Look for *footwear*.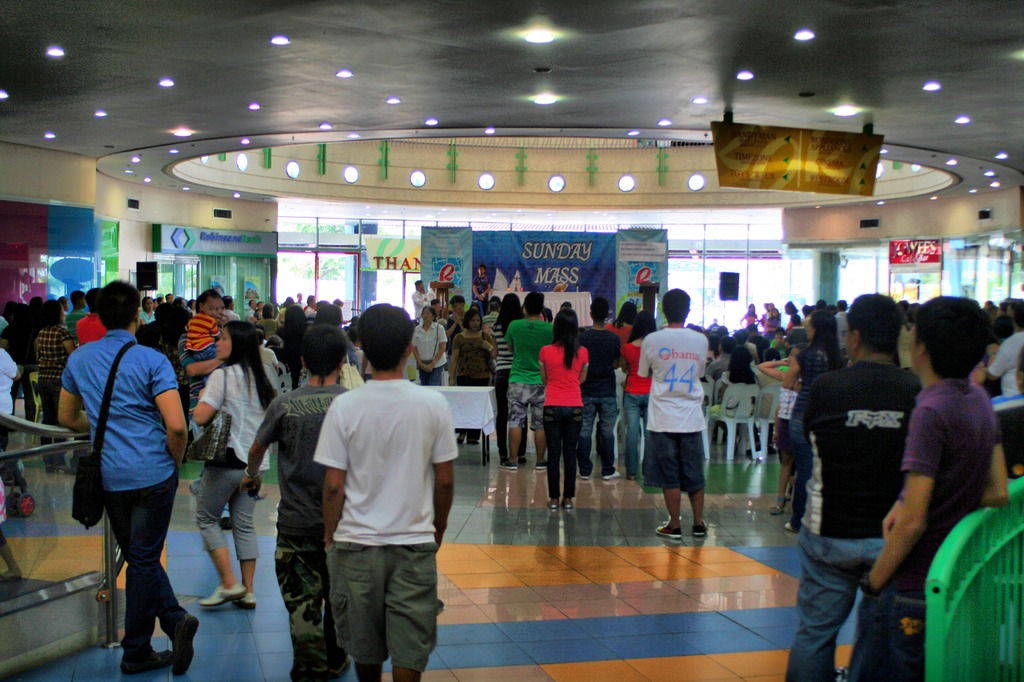
Found: 243,585,257,612.
